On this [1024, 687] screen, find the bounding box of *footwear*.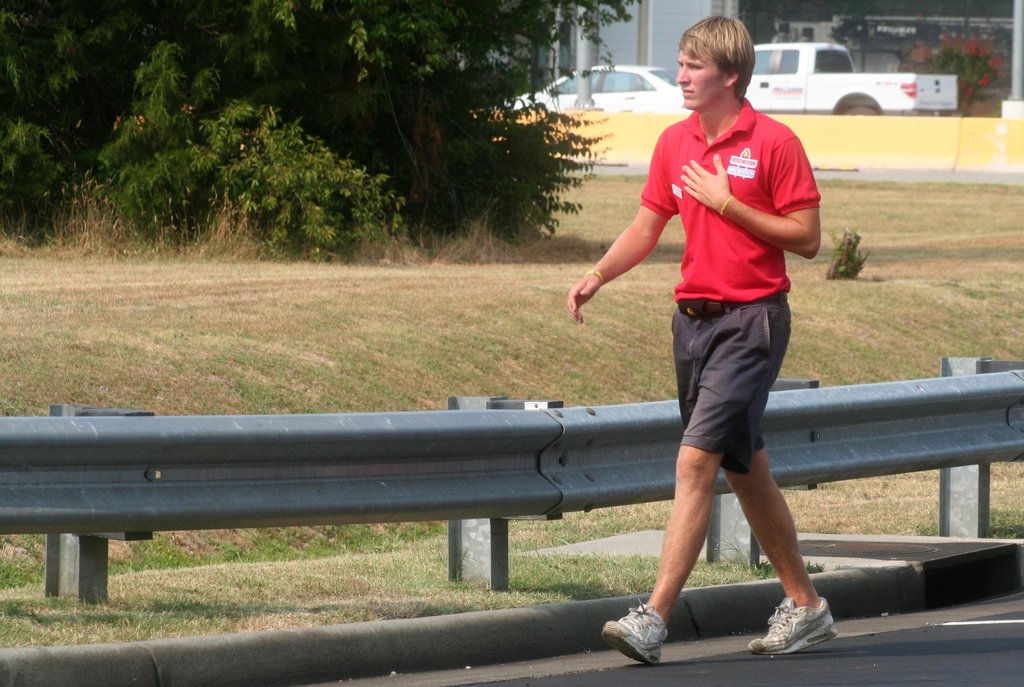
Bounding box: box=[604, 598, 666, 663].
